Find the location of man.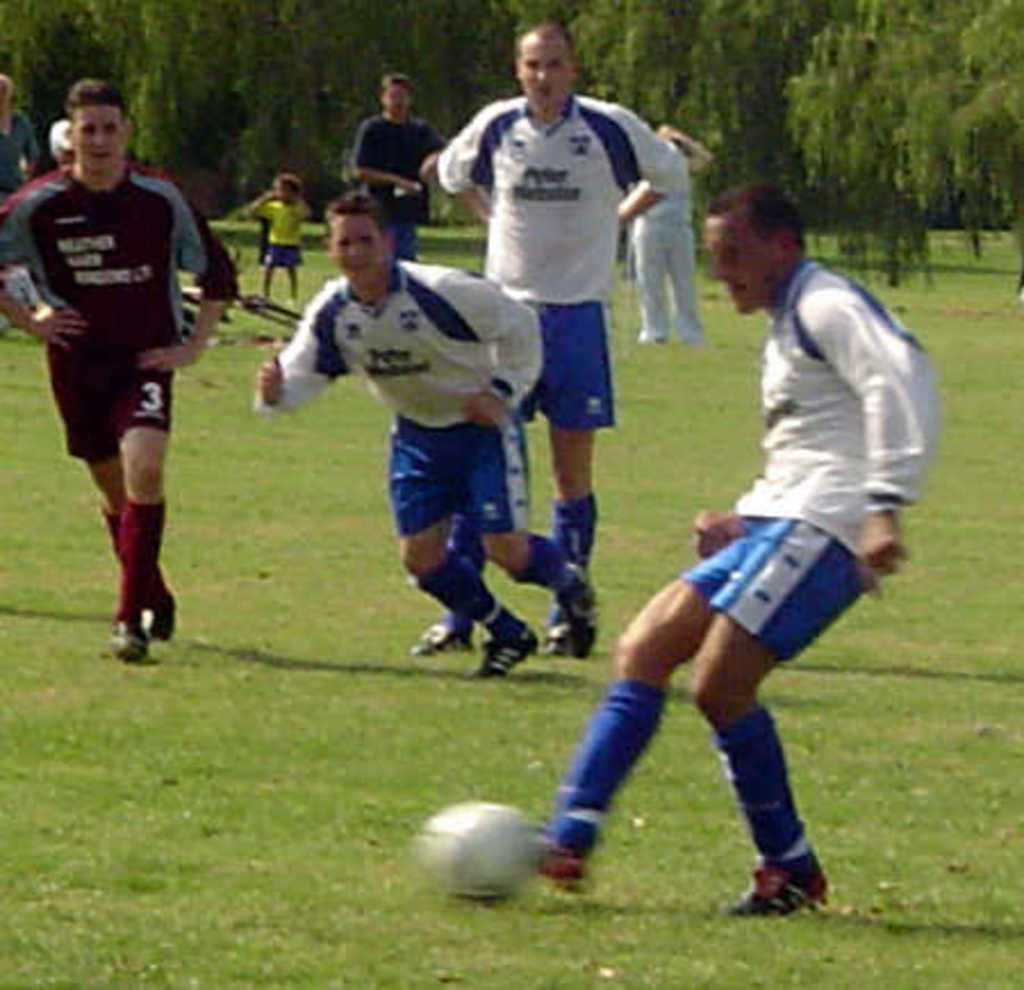
Location: (50, 123, 75, 173).
